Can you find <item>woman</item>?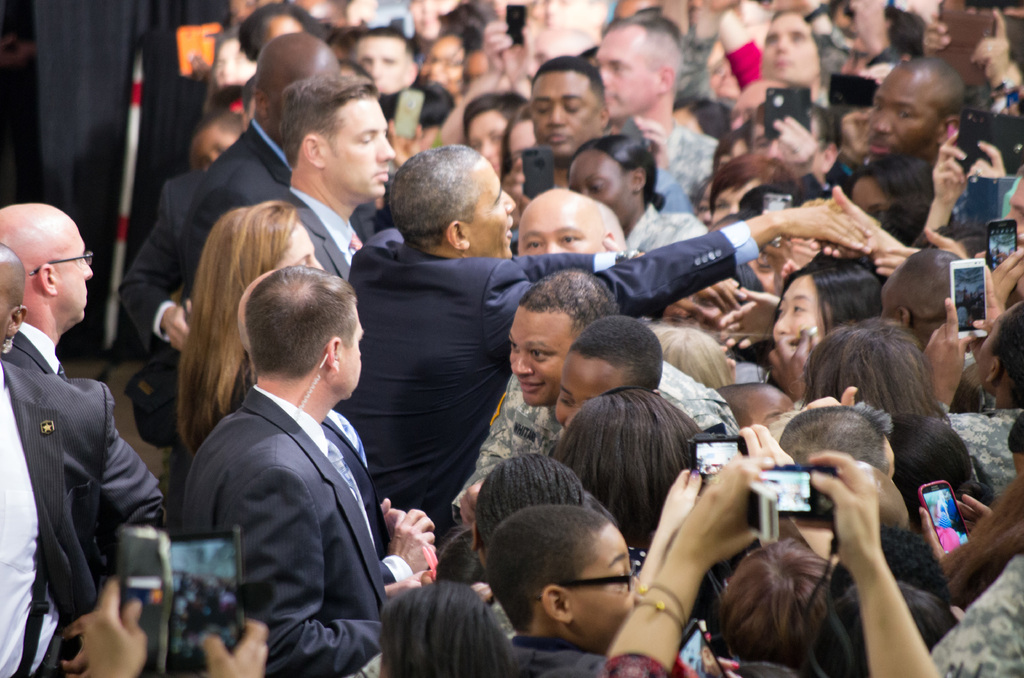
Yes, bounding box: [x1=774, y1=265, x2=884, y2=351].
